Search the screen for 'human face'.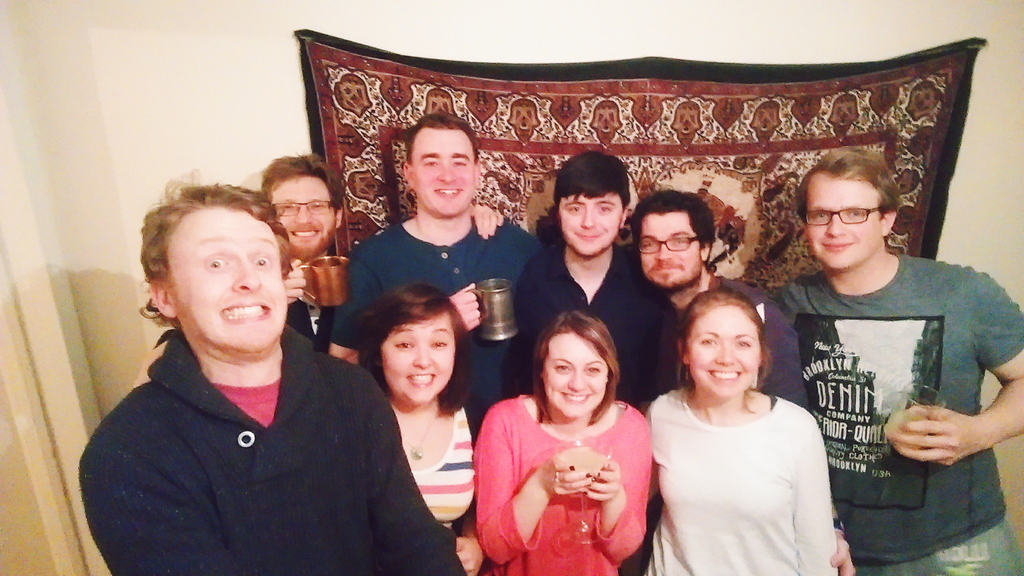
Found at [807,170,881,271].
